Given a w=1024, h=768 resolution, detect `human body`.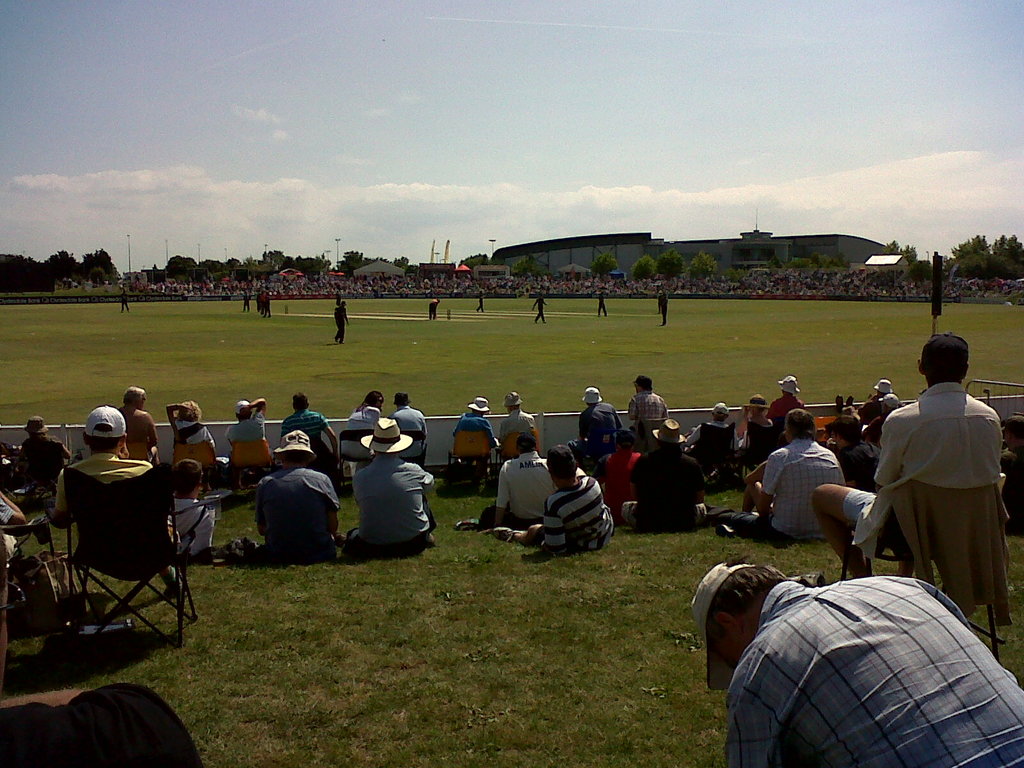
[left=387, top=402, right=428, bottom=456].
